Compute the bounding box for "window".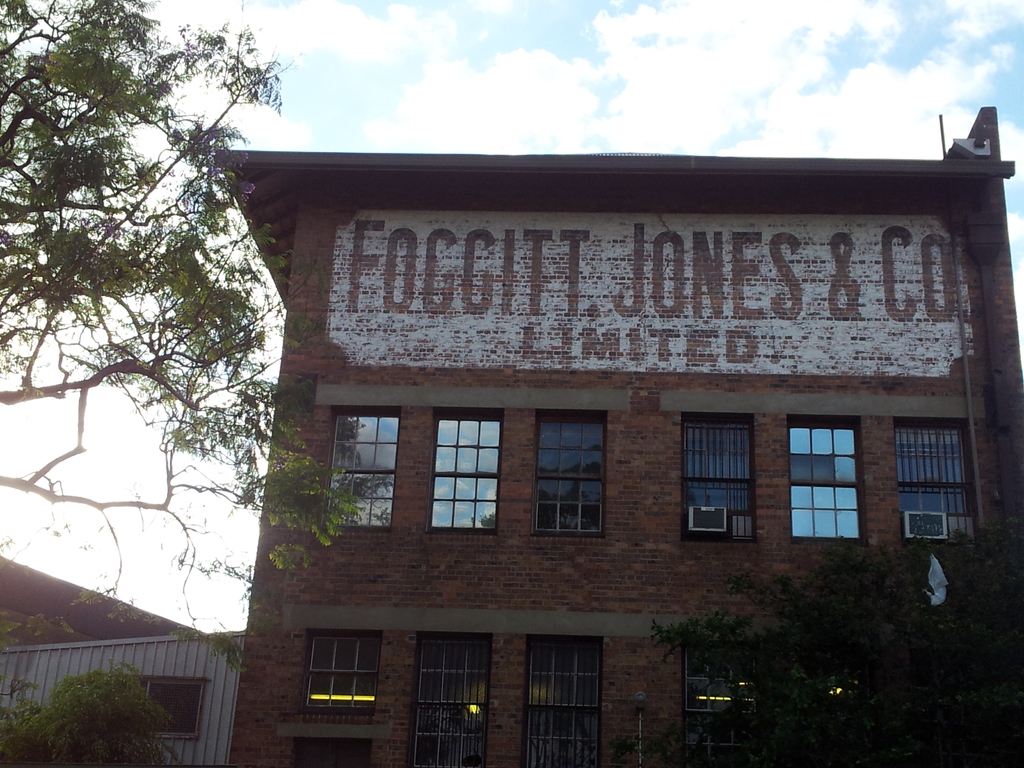
pyautogui.locateOnScreen(144, 672, 206, 735).
